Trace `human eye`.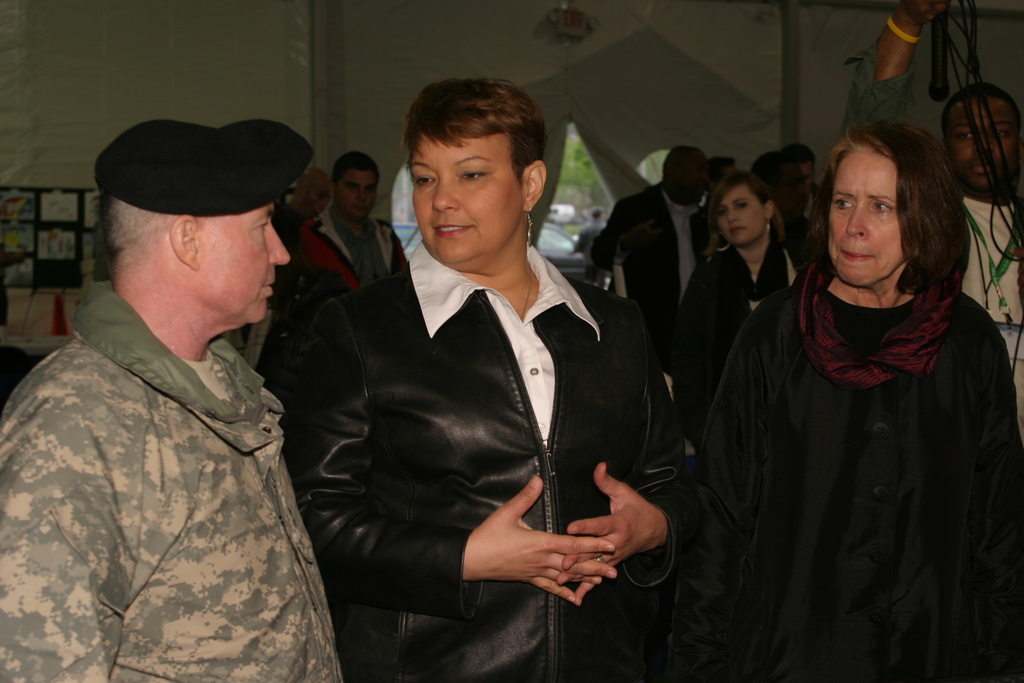
Traced to box(458, 163, 486, 184).
